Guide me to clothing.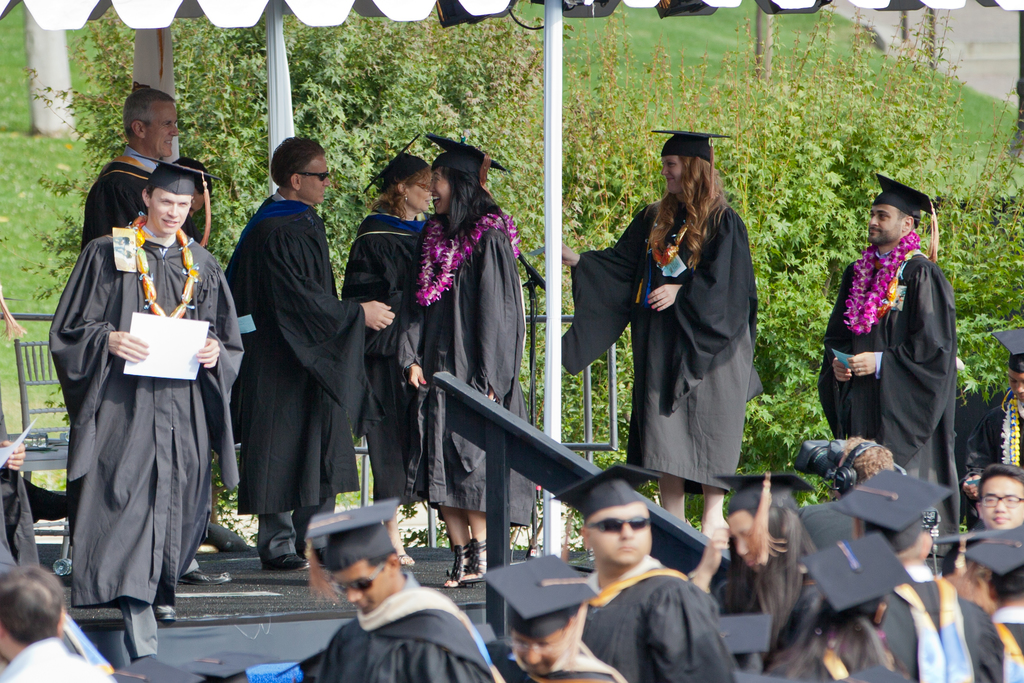
Guidance: [77,148,160,255].
